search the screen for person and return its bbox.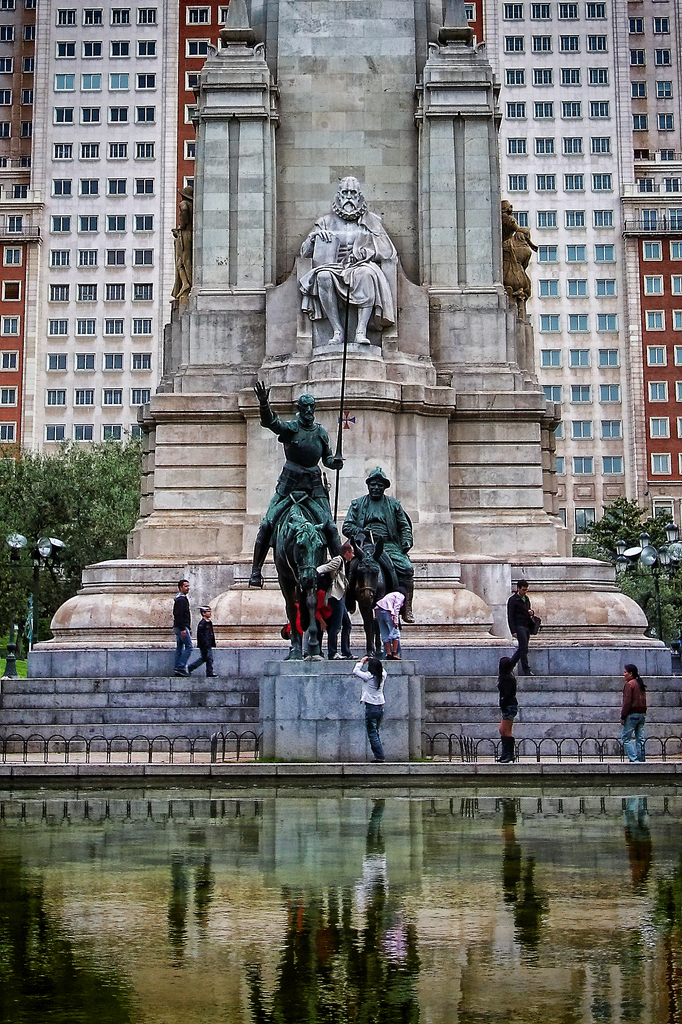
Found: <box>345,465,416,626</box>.
